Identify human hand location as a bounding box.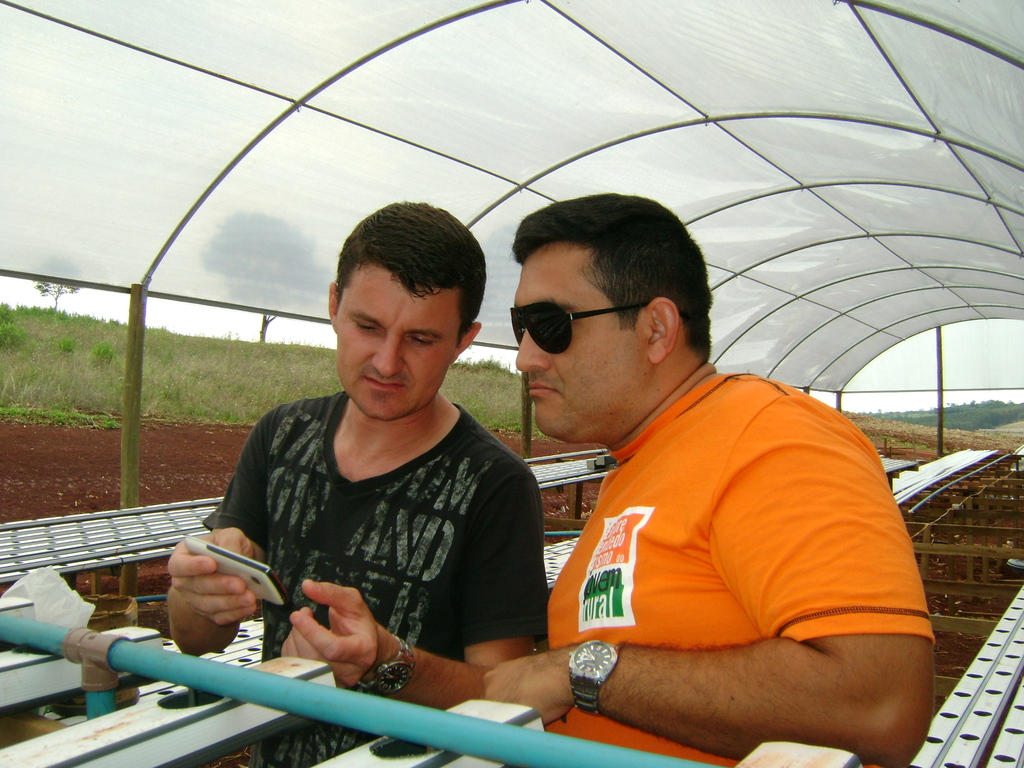
region(286, 590, 393, 690).
